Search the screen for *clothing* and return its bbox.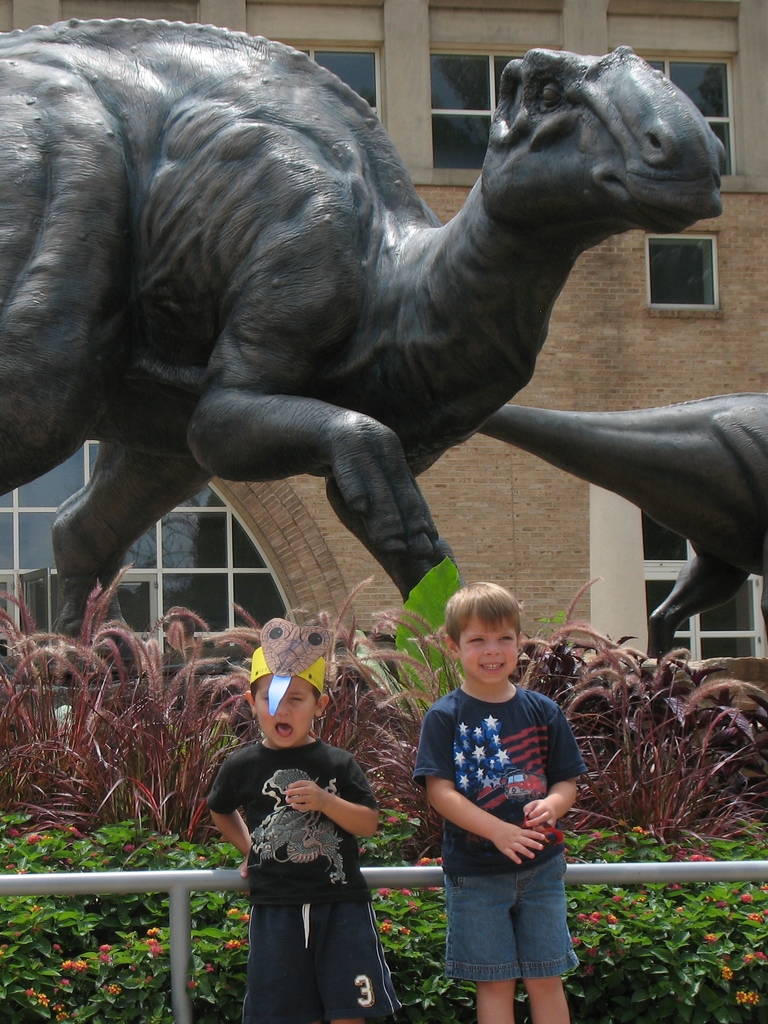
Found: region(410, 684, 584, 984).
